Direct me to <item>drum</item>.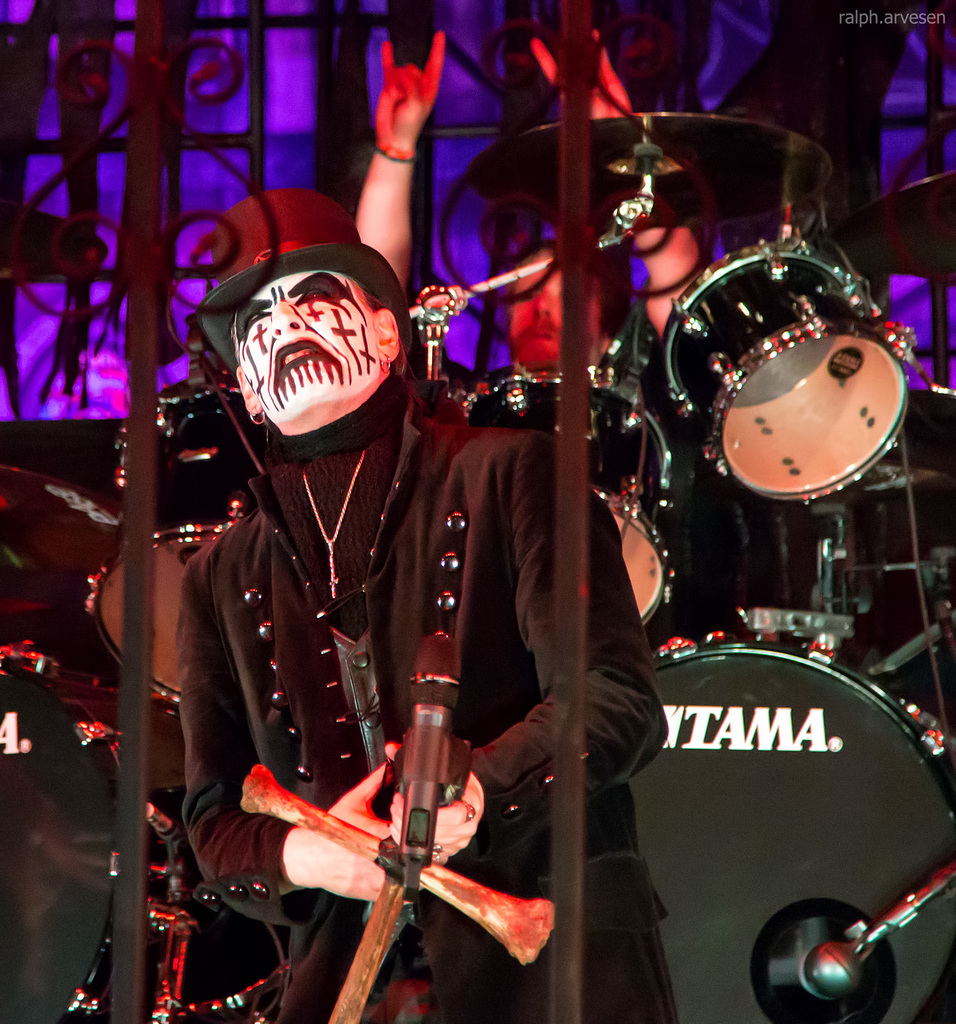
Direction: (654, 241, 913, 504).
